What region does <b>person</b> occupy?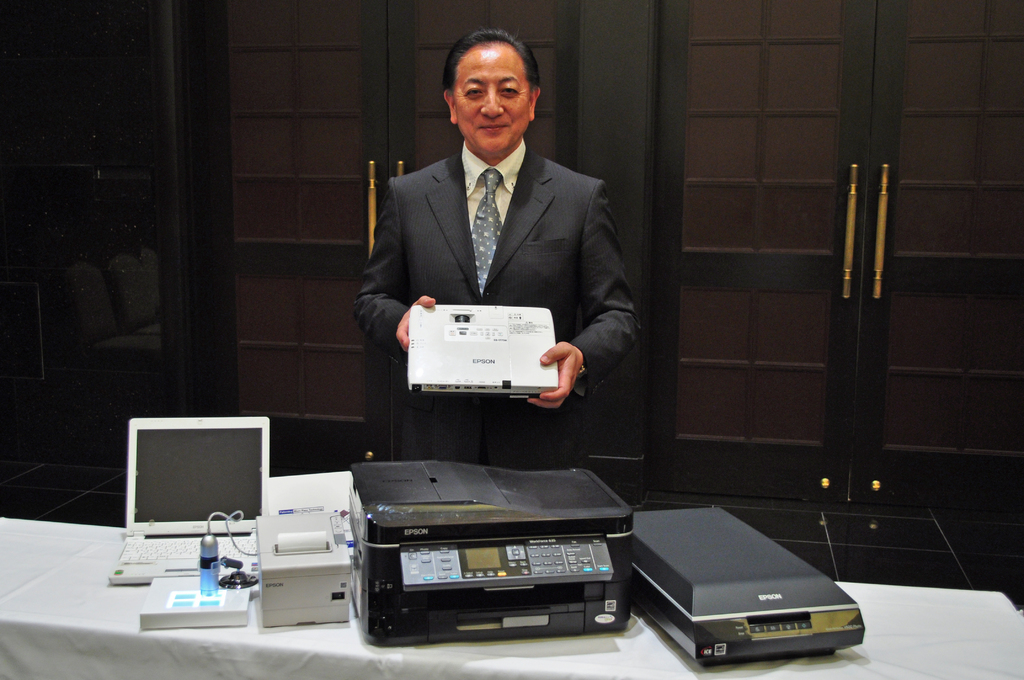
x1=358 y1=44 x2=637 y2=474.
